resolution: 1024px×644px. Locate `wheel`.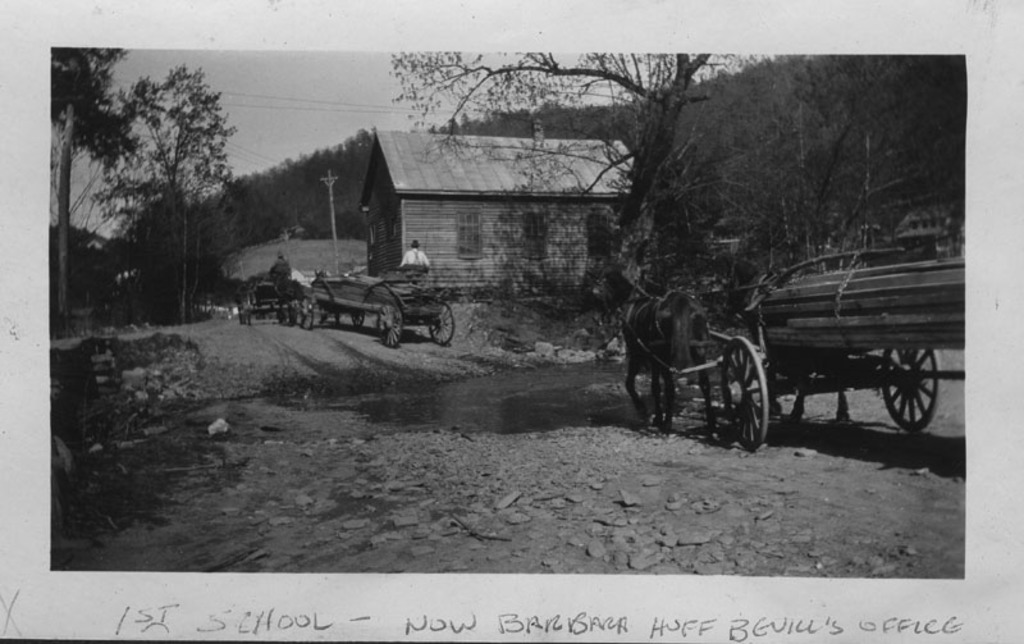
[x1=346, y1=311, x2=357, y2=332].
